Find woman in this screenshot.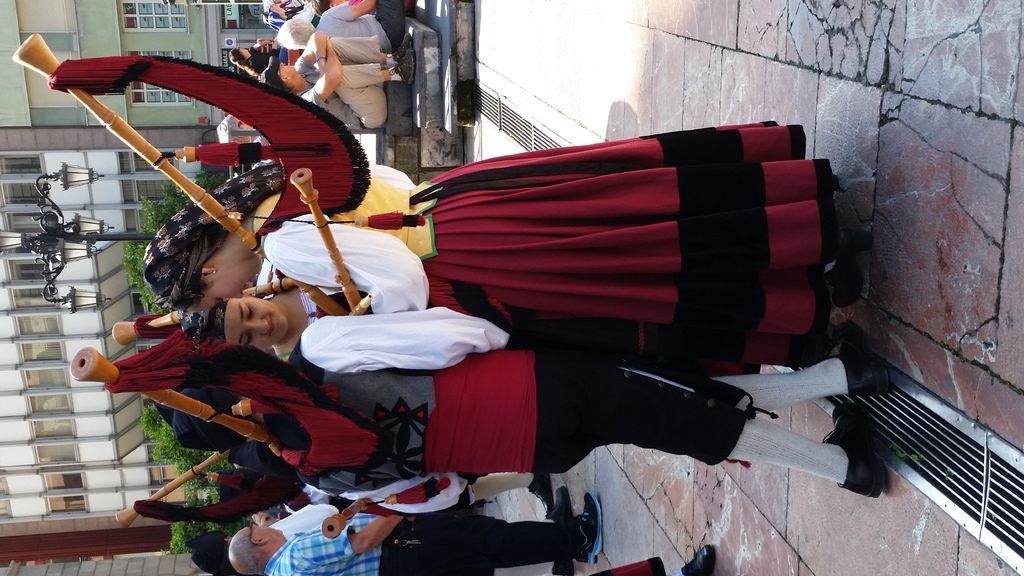
The bounding box for woman is [153,309,894,502].
